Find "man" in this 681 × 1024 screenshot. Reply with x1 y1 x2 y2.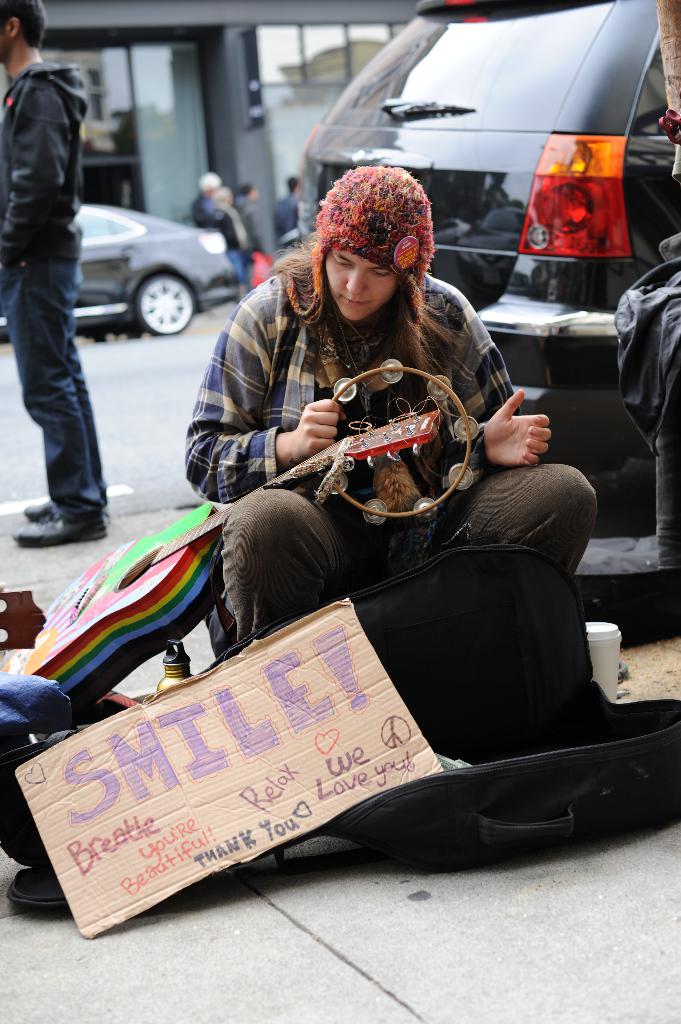
191 174 219 227.
